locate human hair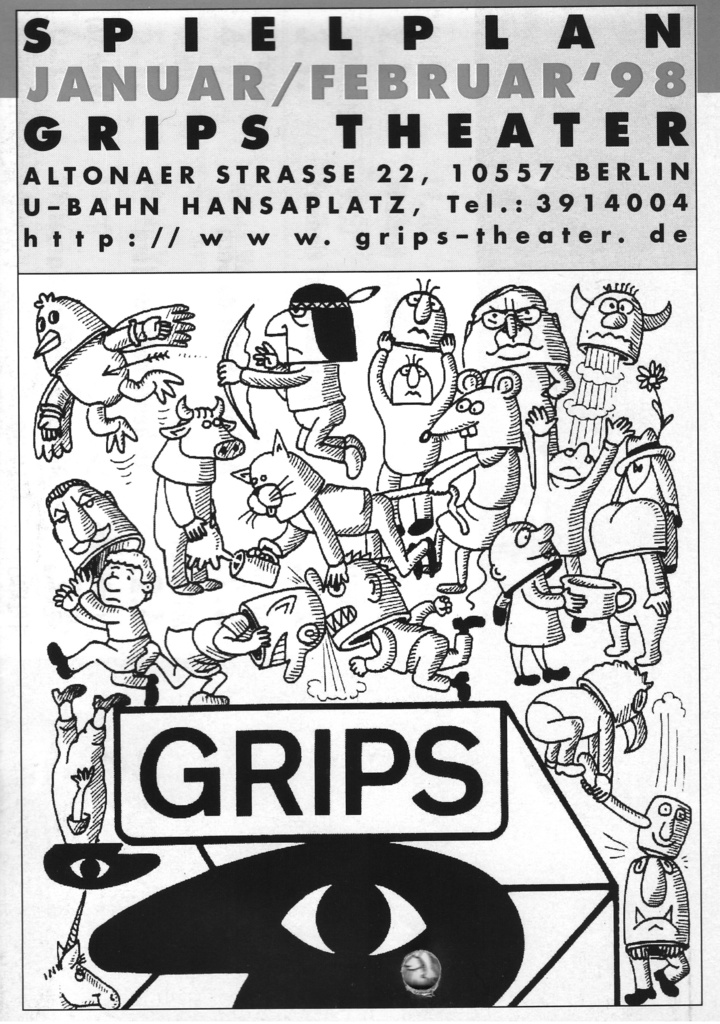
x1=102 y1=548 x2=158 y2=582
